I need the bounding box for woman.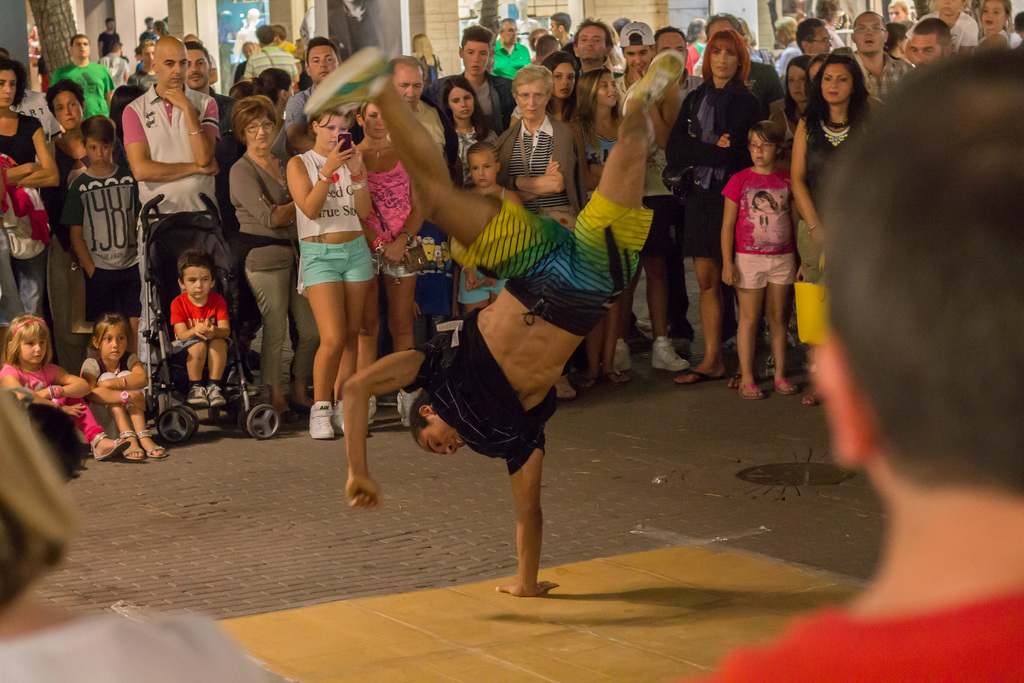
Here it is: box=[490, 64, 579, 406].
